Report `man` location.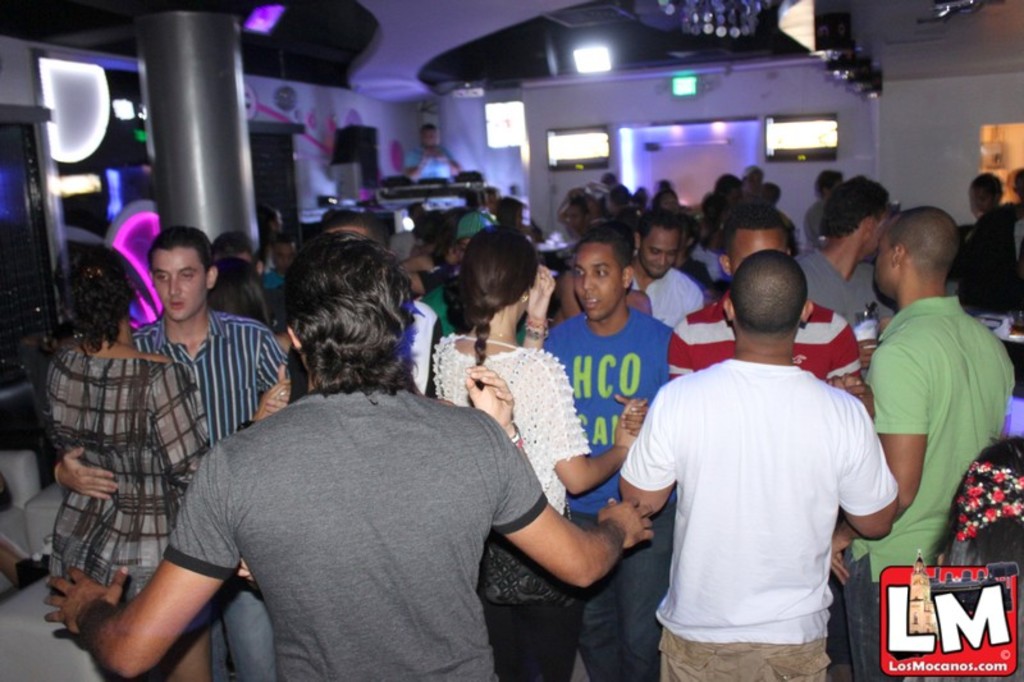
Report: 623, 220, 909, 674.
